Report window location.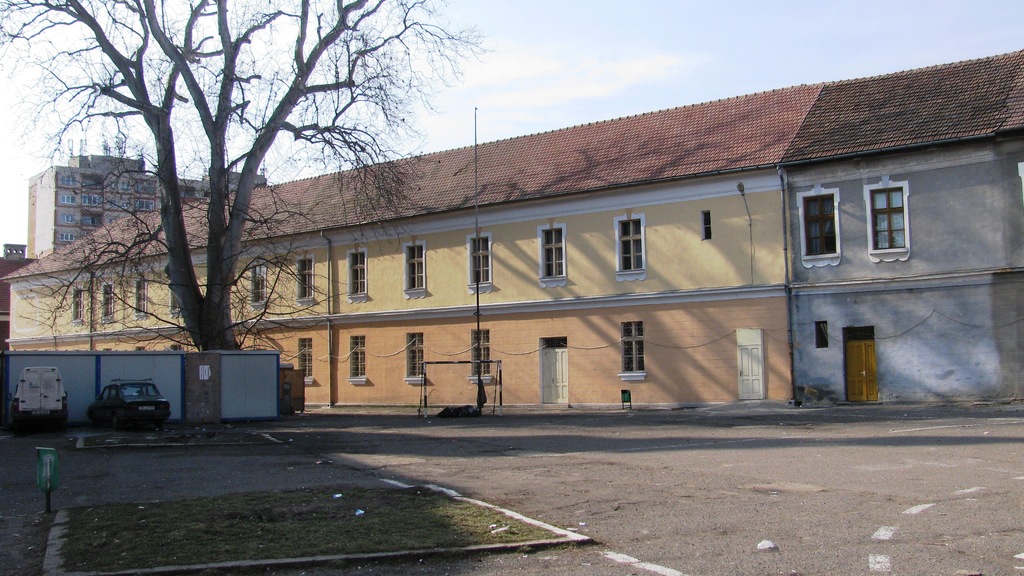
Report: x1=66, y1=291, x2=84, y2=322.
